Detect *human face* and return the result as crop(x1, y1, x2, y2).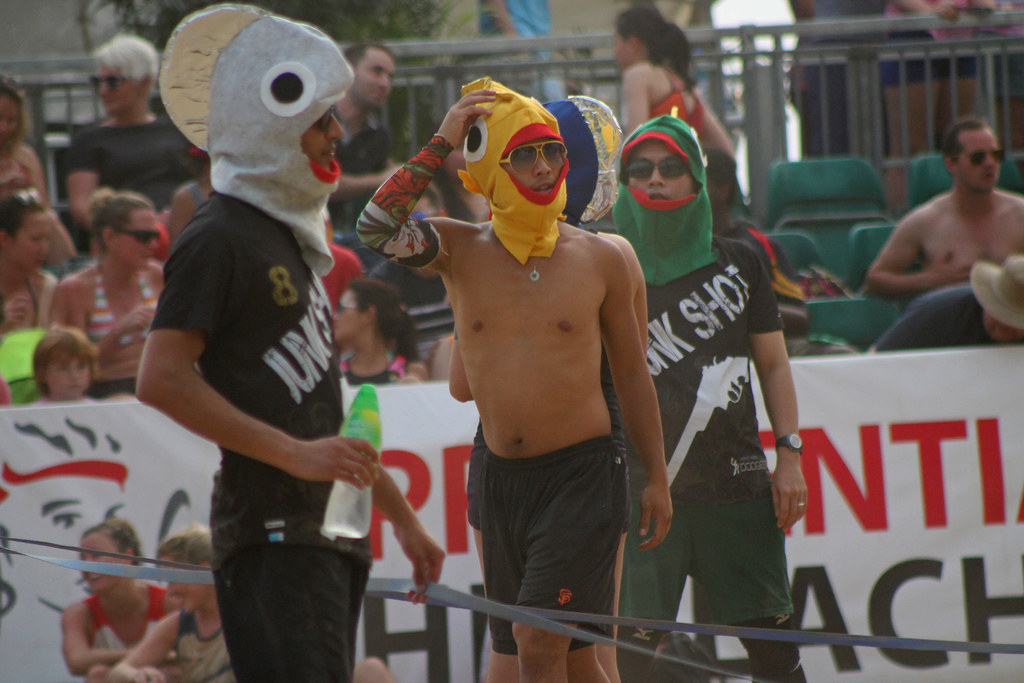
crop(626, 138, 695, 206).
